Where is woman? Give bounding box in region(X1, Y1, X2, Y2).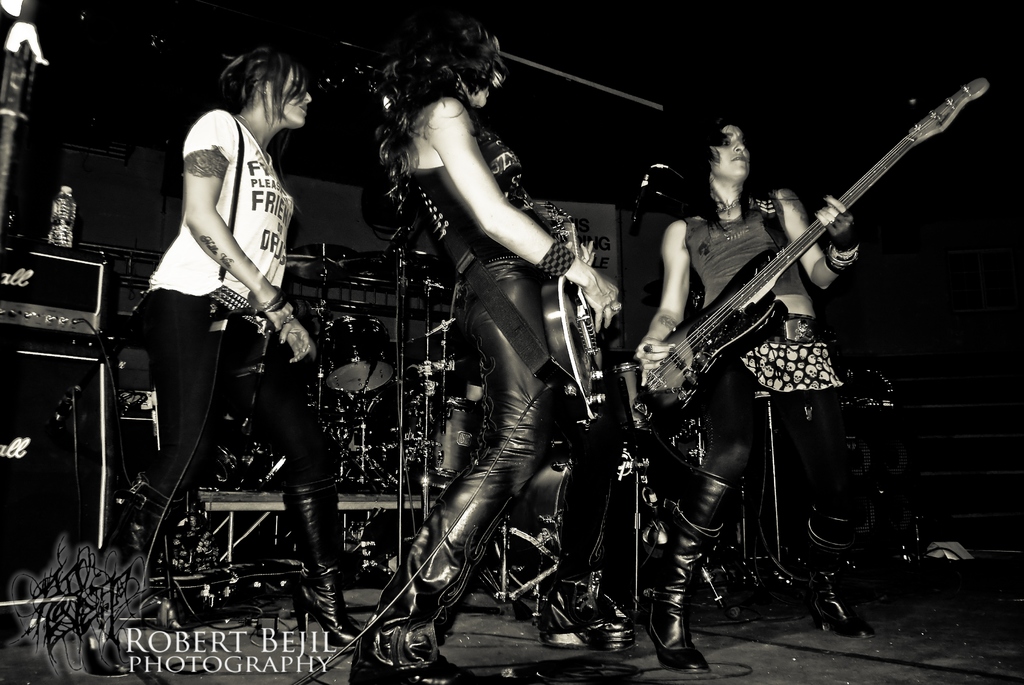
region(632, 111, 865, 673).
